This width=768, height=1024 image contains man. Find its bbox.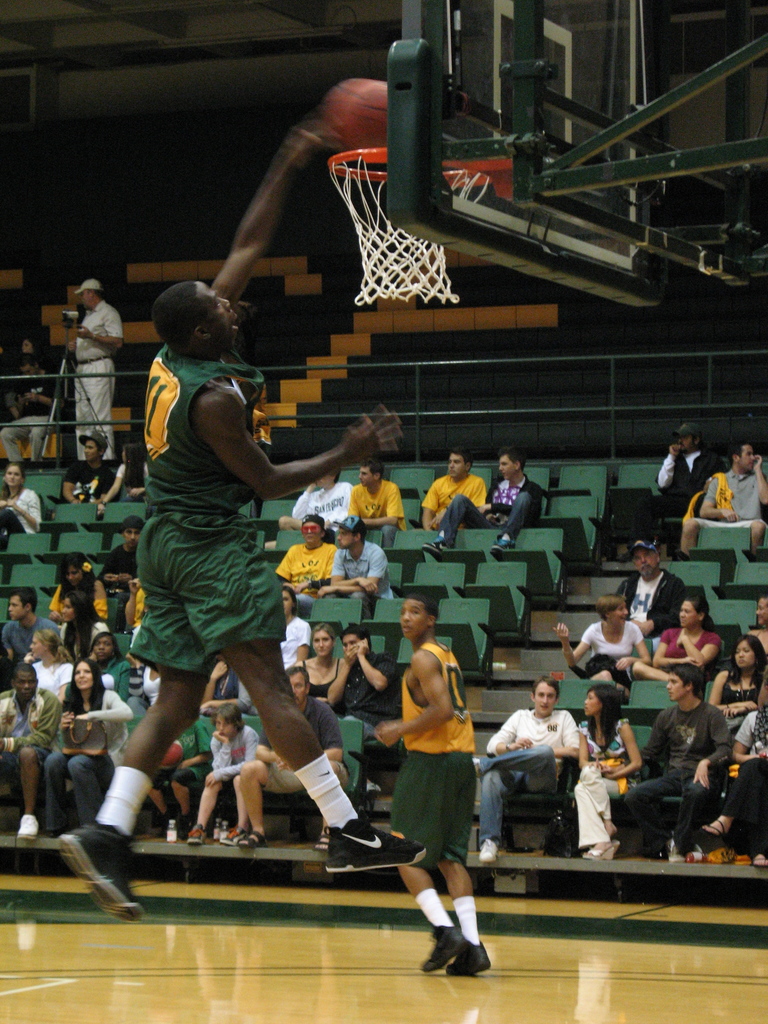
box(374, 588, 494, 975).
